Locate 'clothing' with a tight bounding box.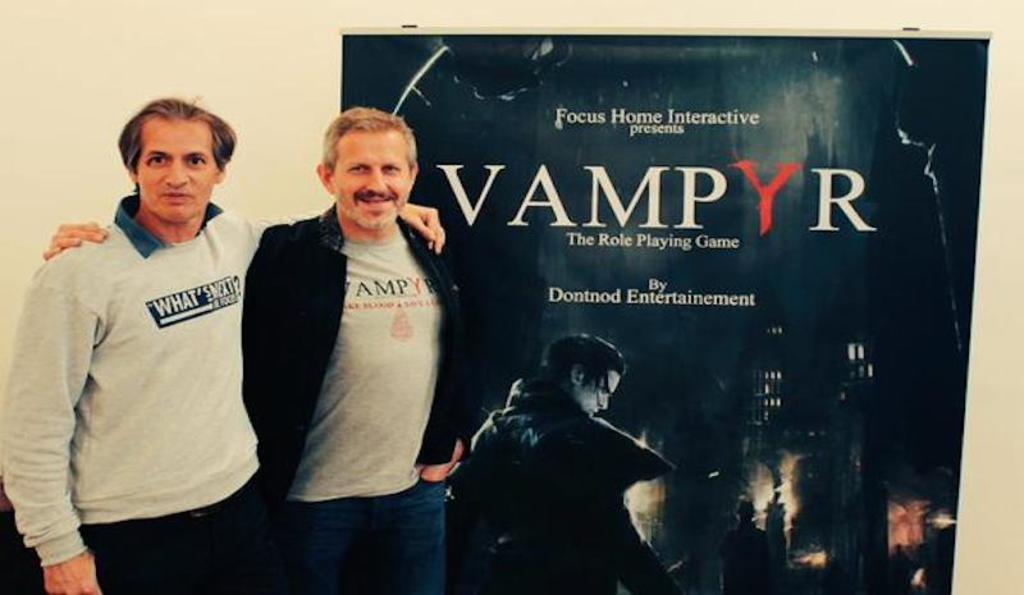
0:189:289:586.
